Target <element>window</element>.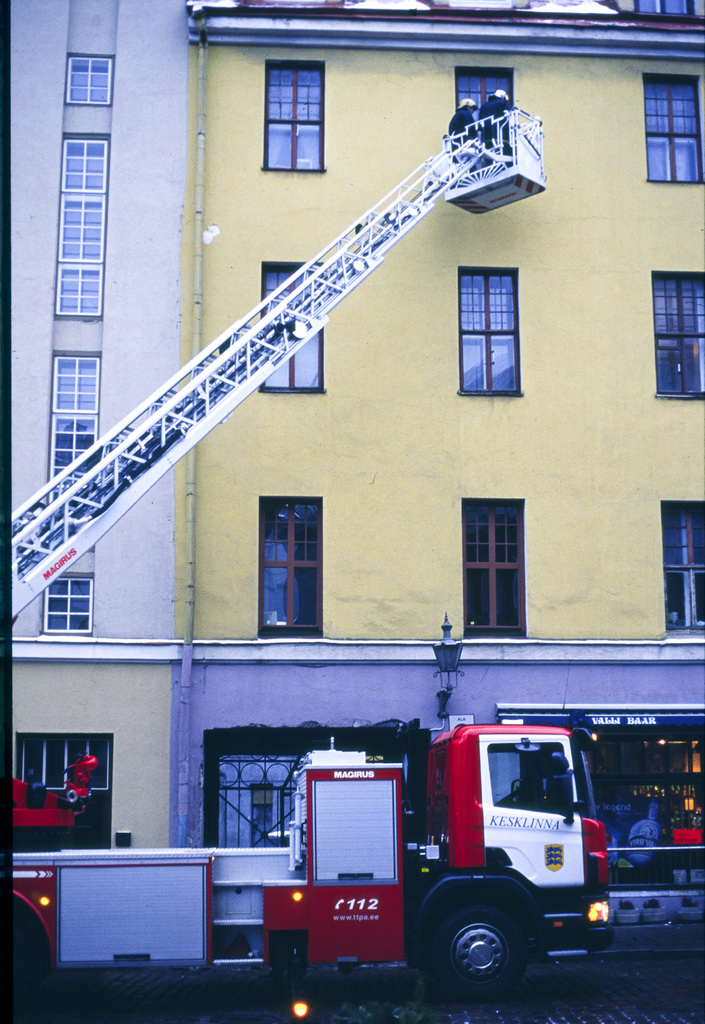
Target region: (left=644, top=71, right=702, bottom=185).
